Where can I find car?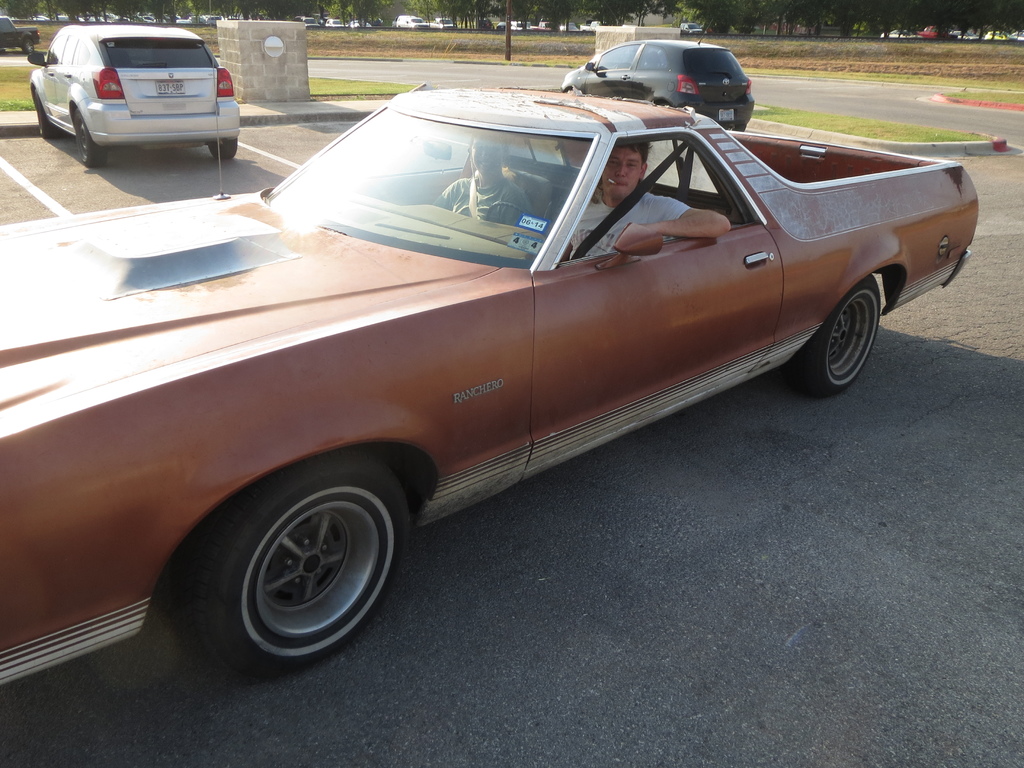
You can find it at <box>680,21,703,33</box>.
